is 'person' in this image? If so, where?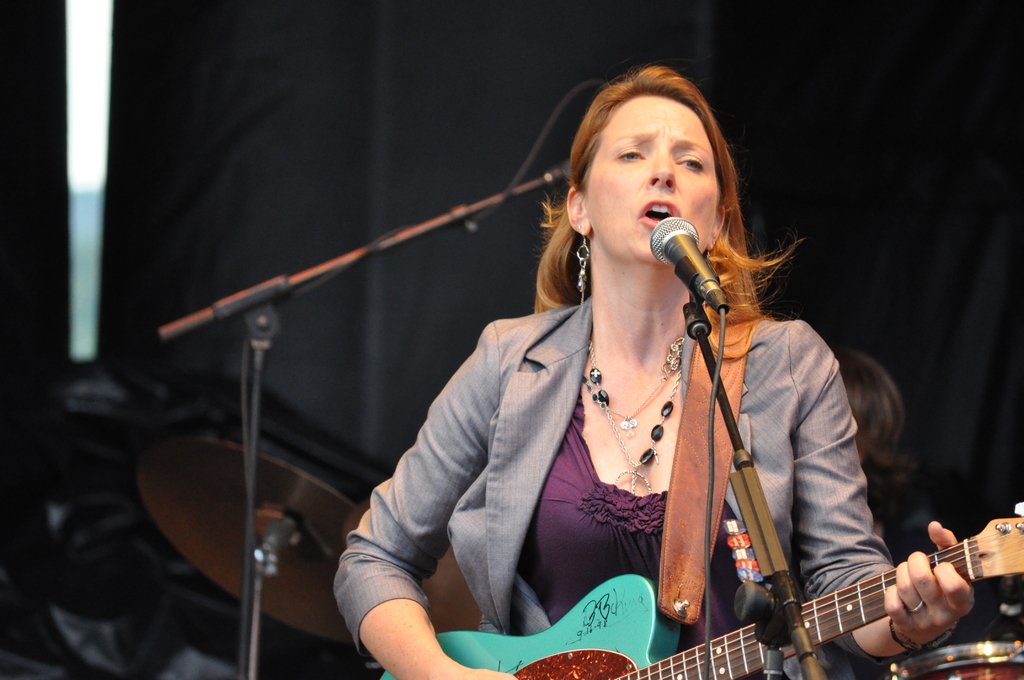
Yes, at region(829, 349, 1012, 679).
